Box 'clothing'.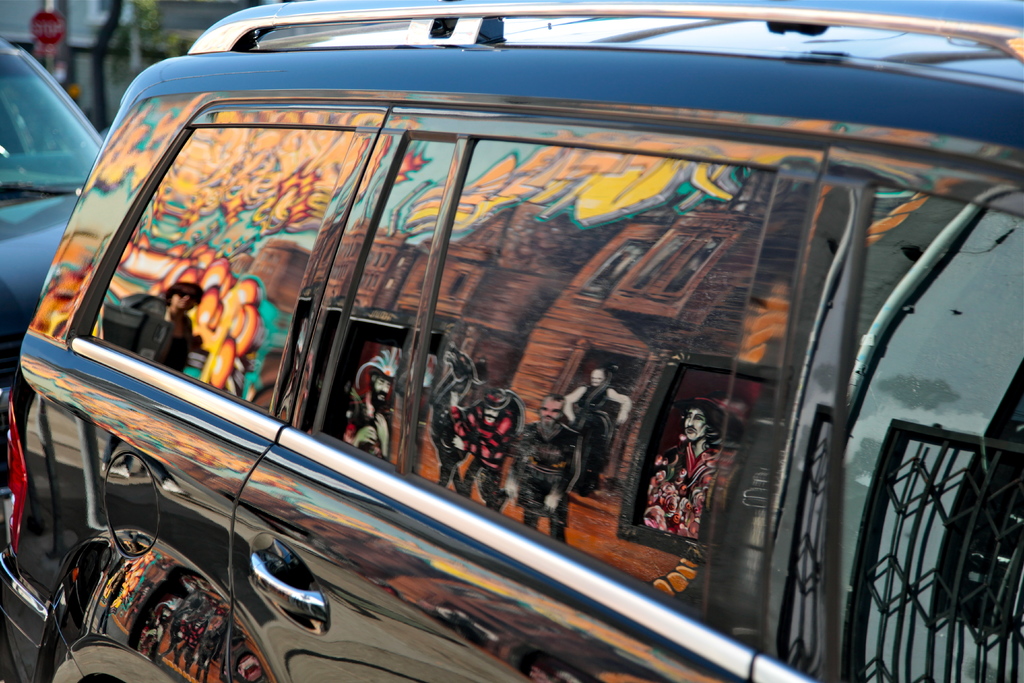
bbox(448, 389, 527, 531).
